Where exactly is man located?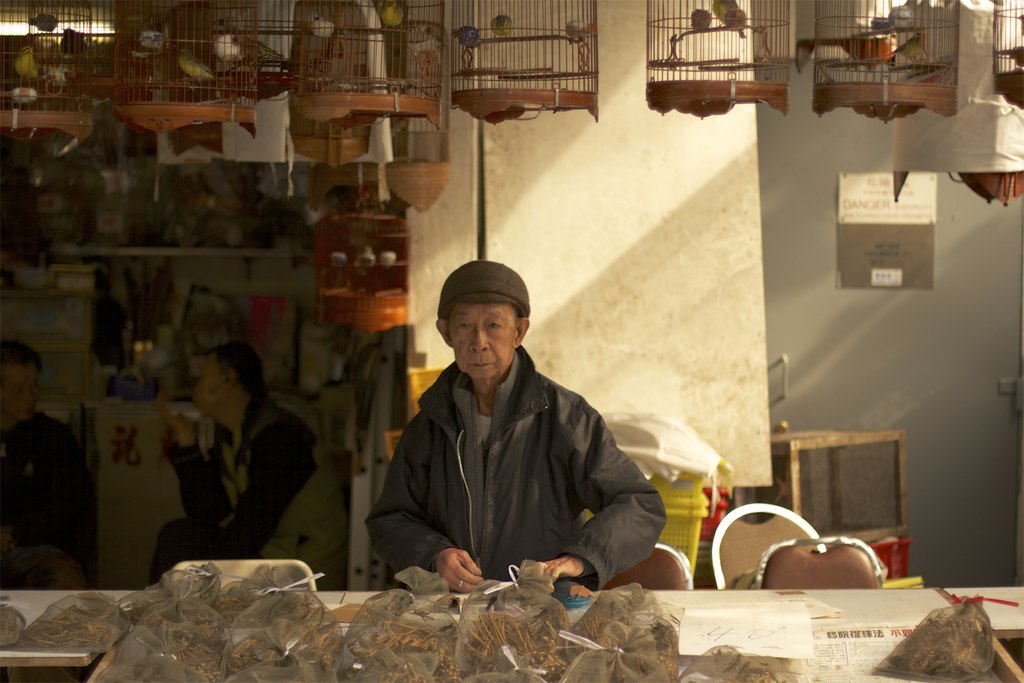
Its bounding box is Rect(365, 240, 664, 623).
